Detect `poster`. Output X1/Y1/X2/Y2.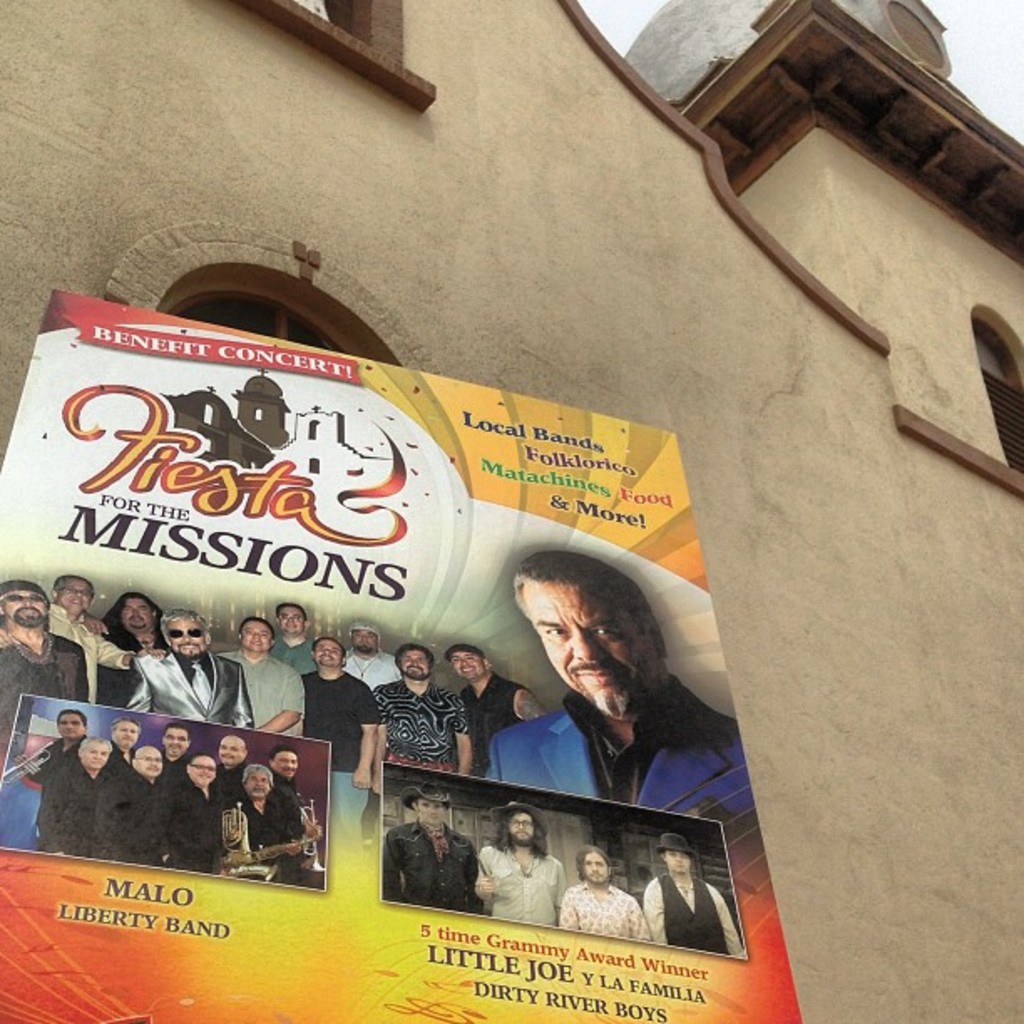
0/279/803/1022.
